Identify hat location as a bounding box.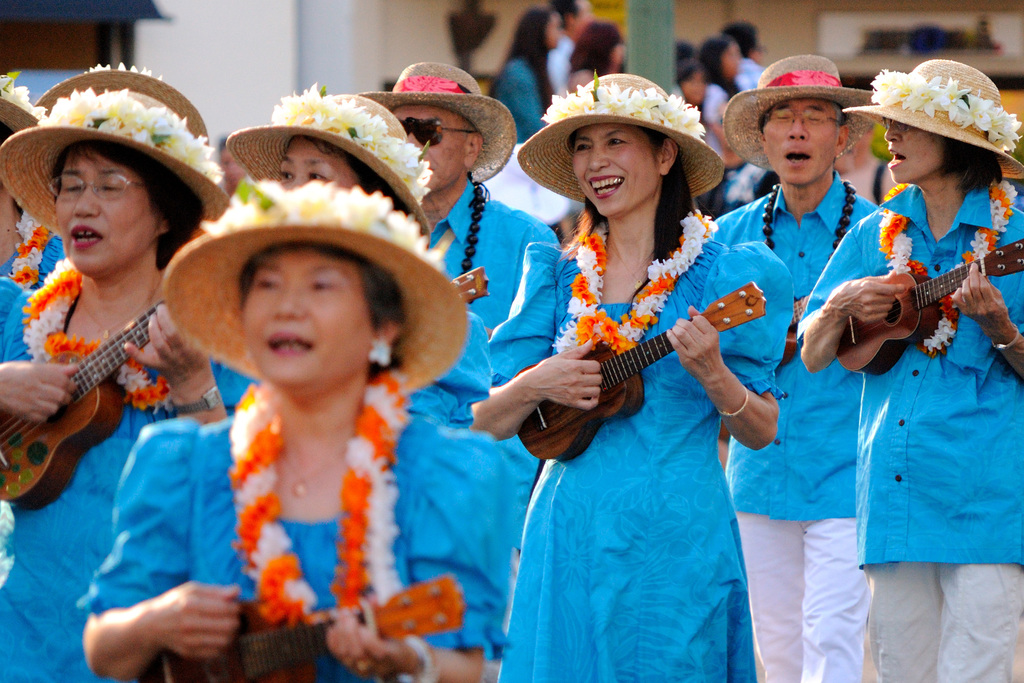
[847, 58, 1022, 176].
